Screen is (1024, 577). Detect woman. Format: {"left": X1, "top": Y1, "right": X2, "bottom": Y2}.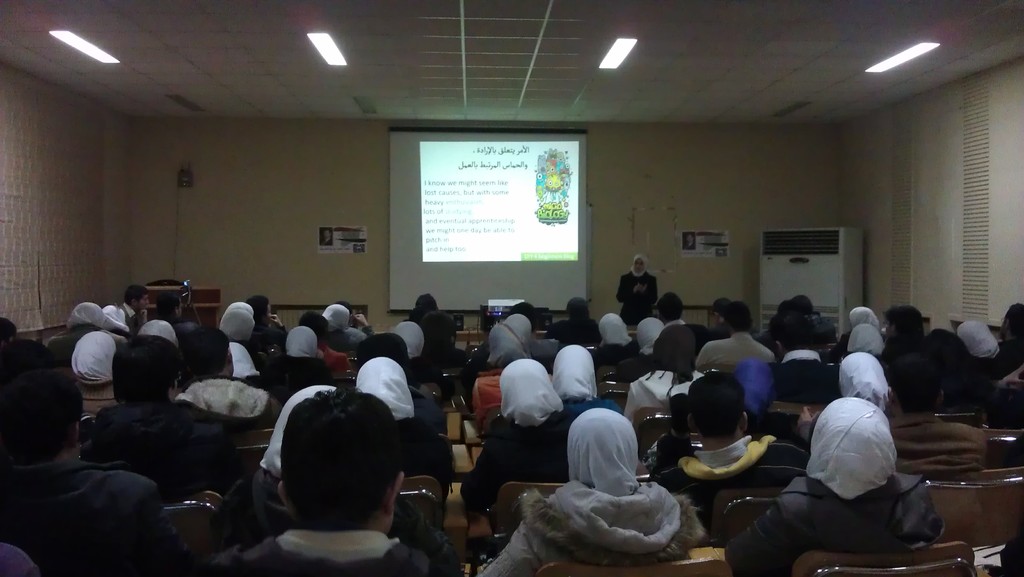
{"left": 140, "top": 315, "right": 181, "bottom": 348}.
